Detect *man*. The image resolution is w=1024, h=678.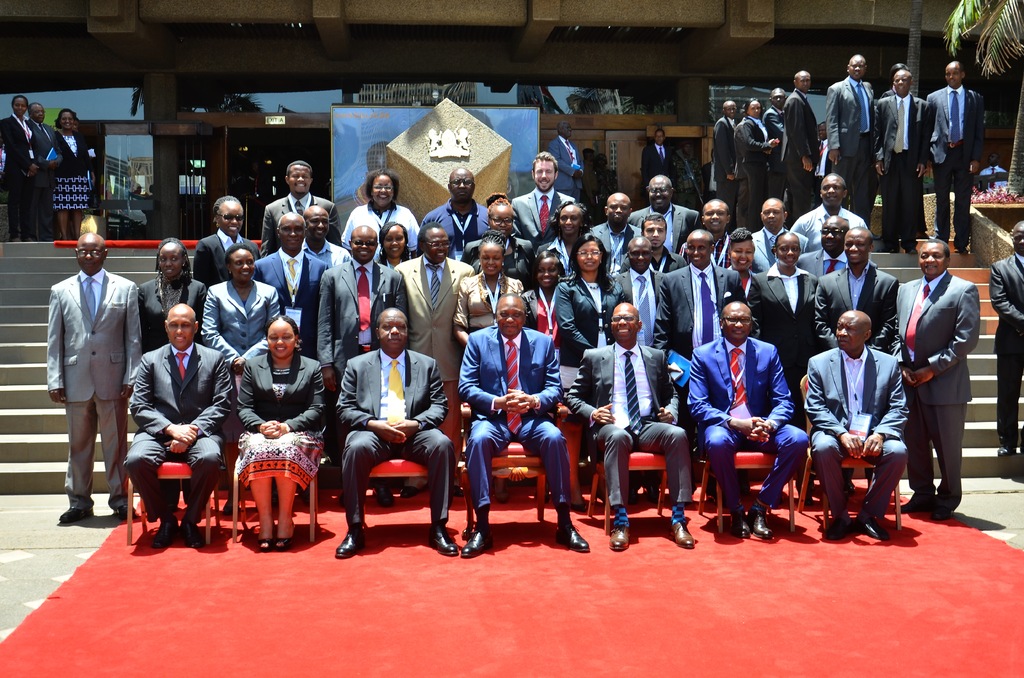
(335, 304, 454, 557).
